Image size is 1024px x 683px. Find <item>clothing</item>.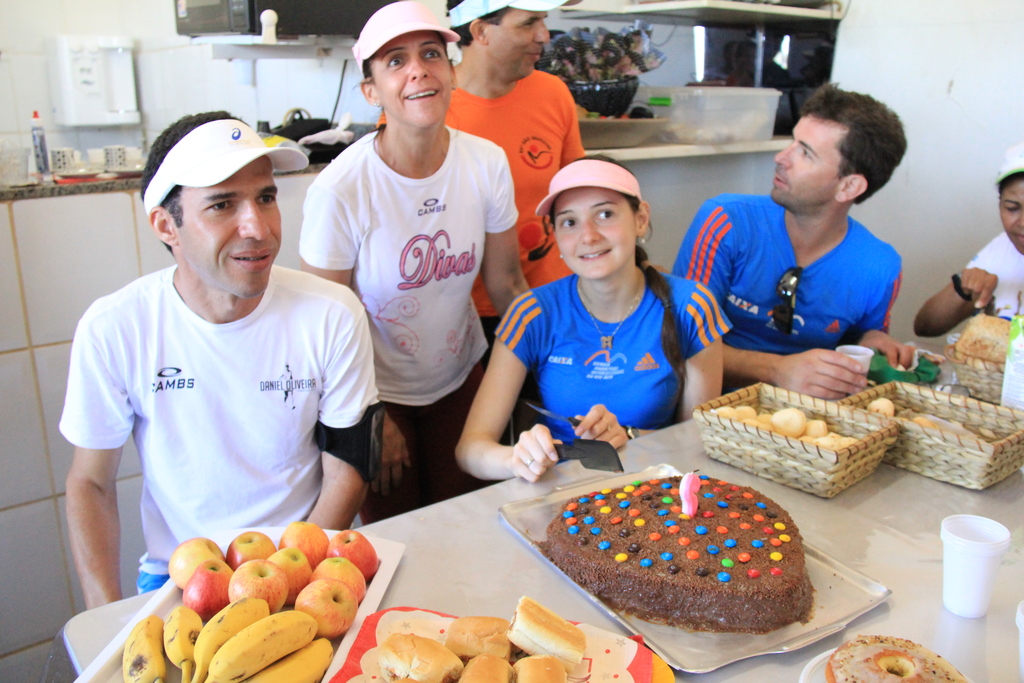
<box>965,226,1023,321</box>.
